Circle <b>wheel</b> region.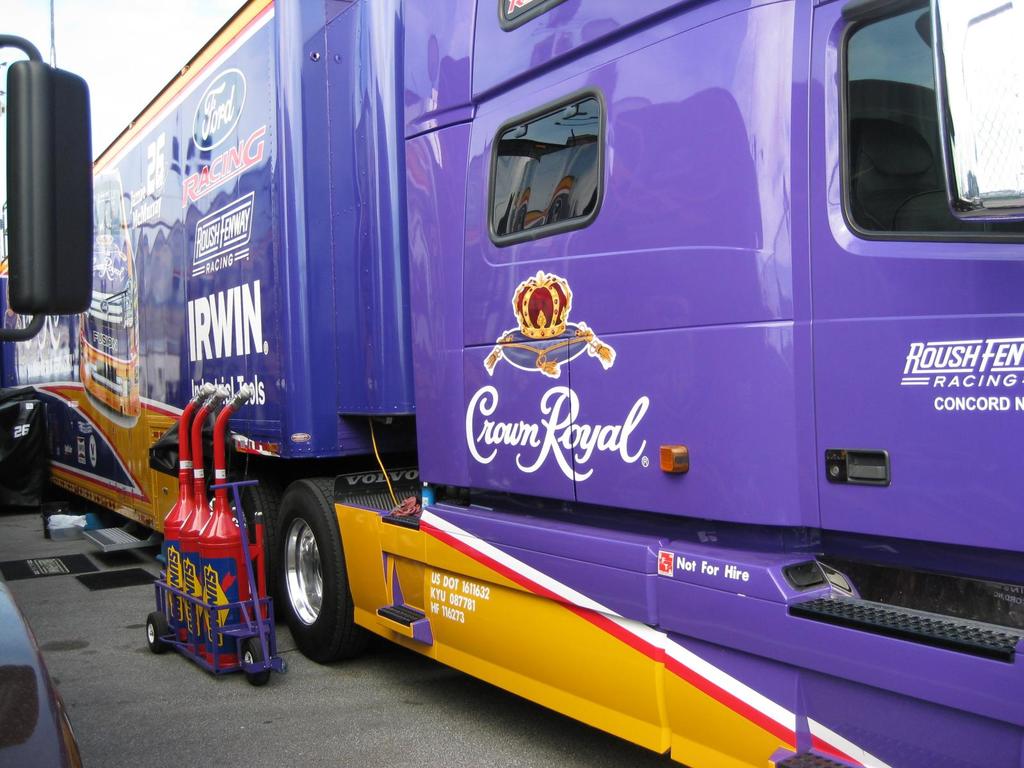
Region: (147,614,168,651).
